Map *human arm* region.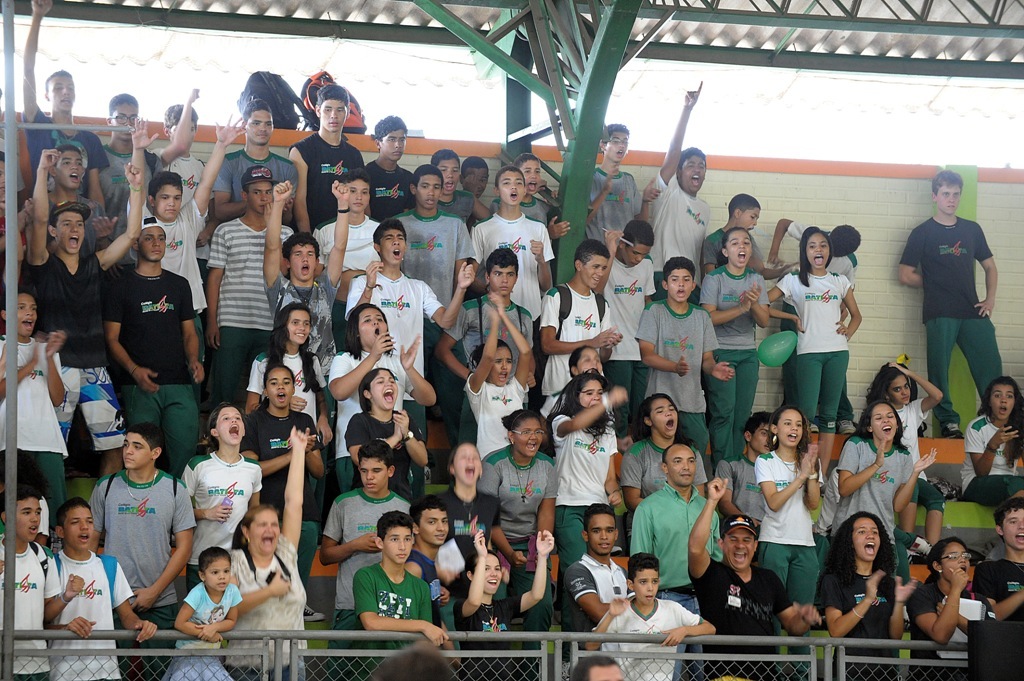
Mapped to [20,0,44,130].
